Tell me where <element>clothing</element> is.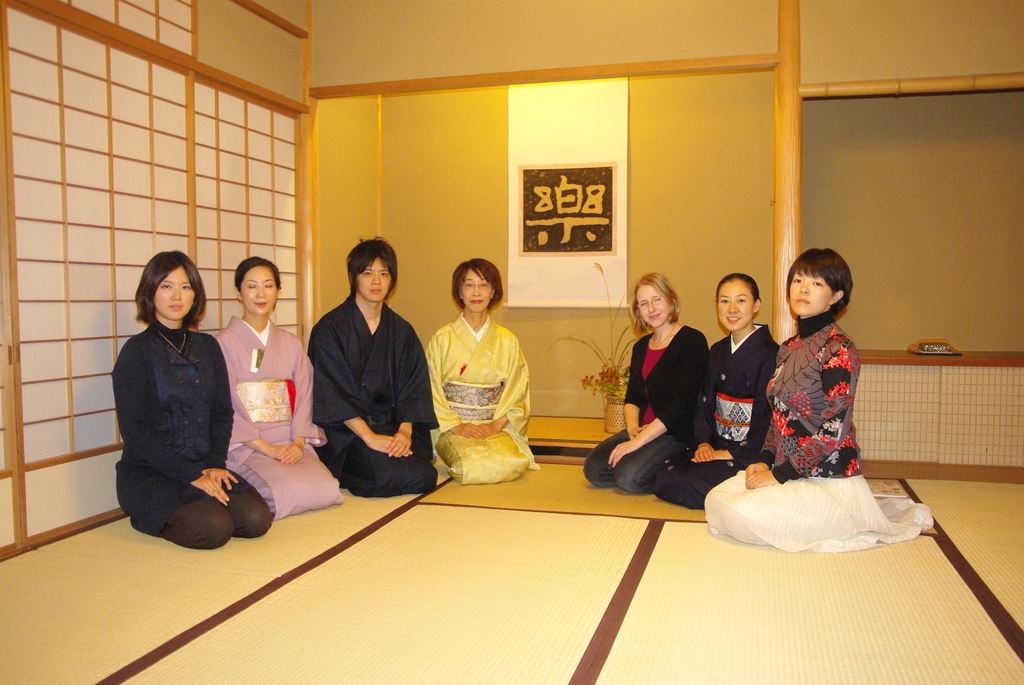
<element>clothing</element> is at [left=305, top=292, right=444, bottom=501].
